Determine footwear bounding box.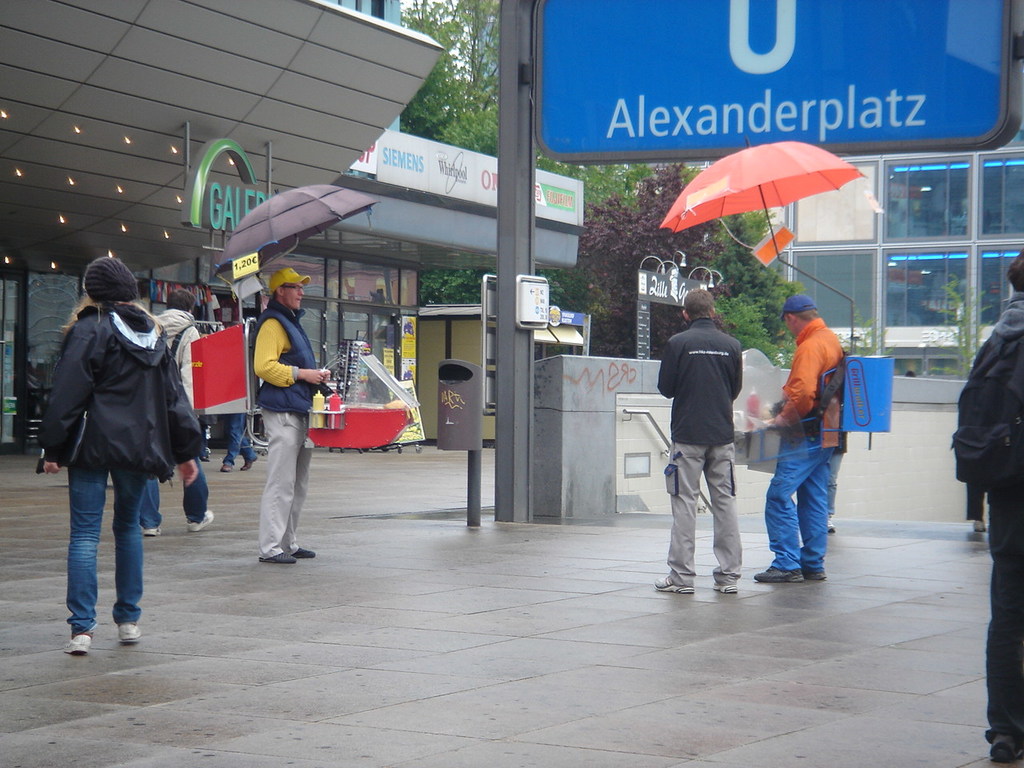
Determined: select_region(110, 622, 139, 644).
